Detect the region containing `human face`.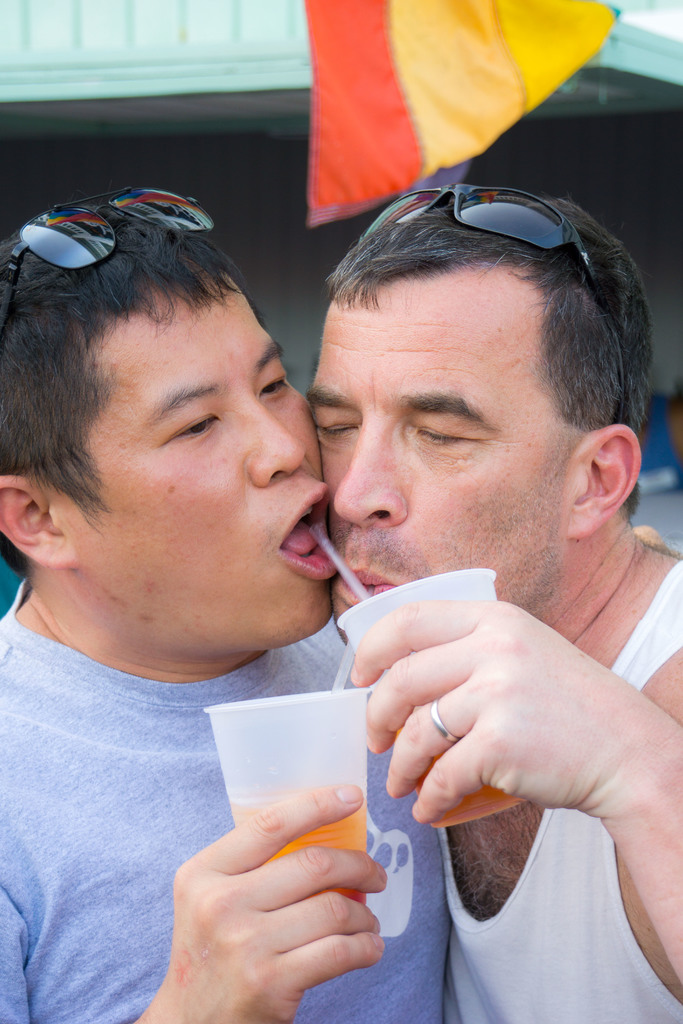
[left=321, top=295, right=577, bottom=655].
